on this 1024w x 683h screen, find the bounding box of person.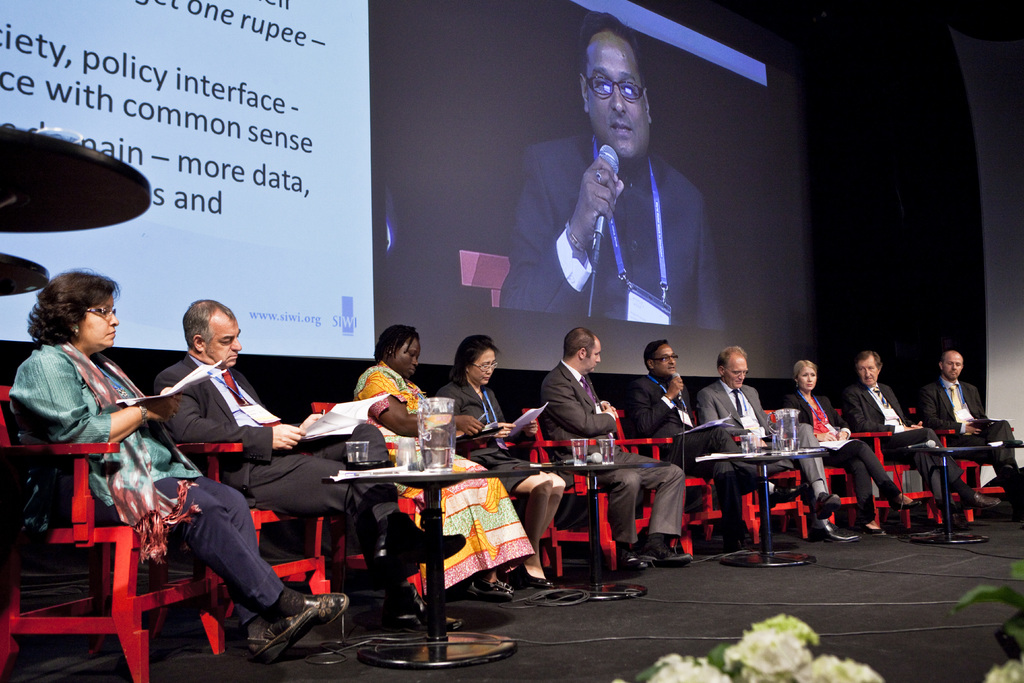
Bounding box: <bbox>533, 326, 691, 578</bbox>.
